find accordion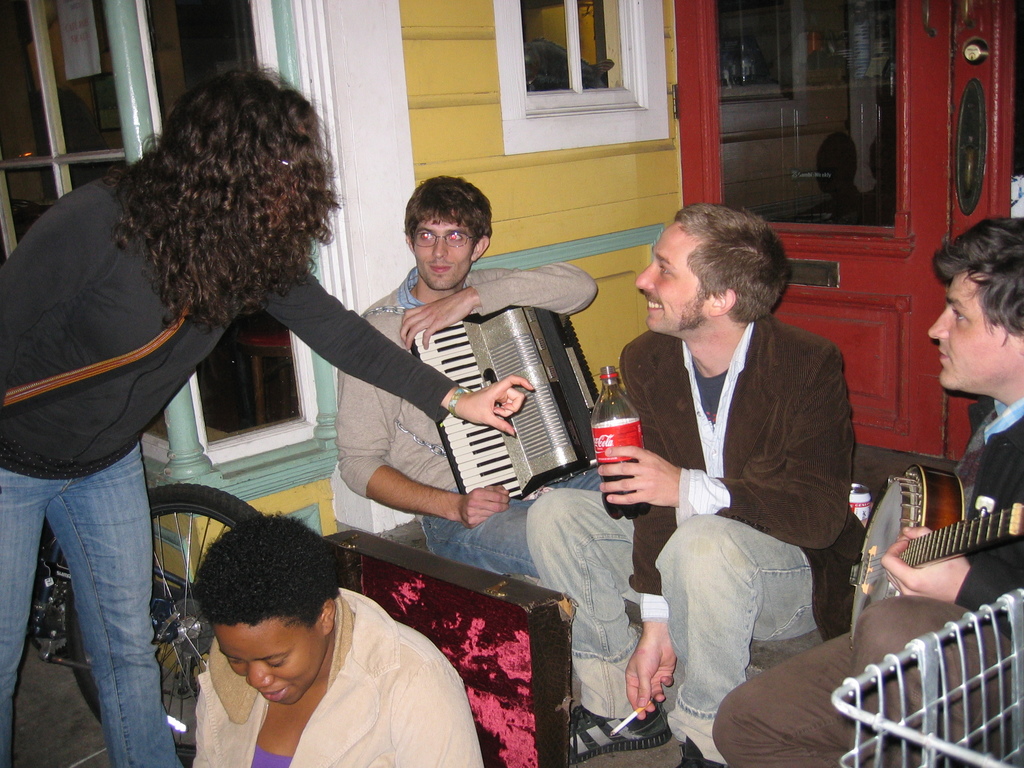
408/276/616/517
